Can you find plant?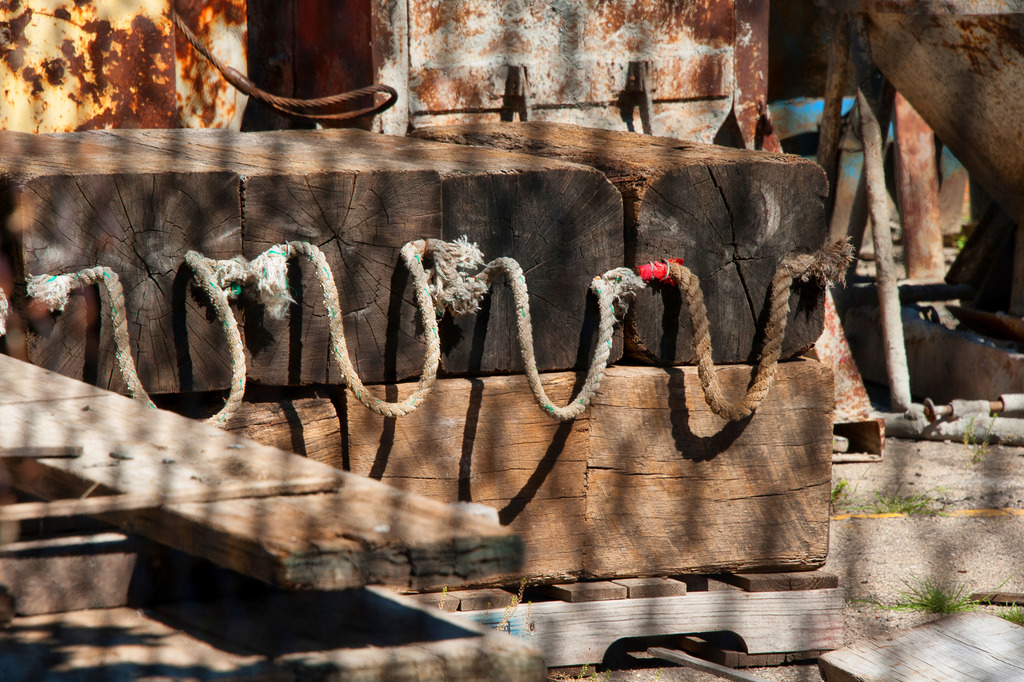
Yes, bounding box: bbox=[953, 223, 979, 254].
